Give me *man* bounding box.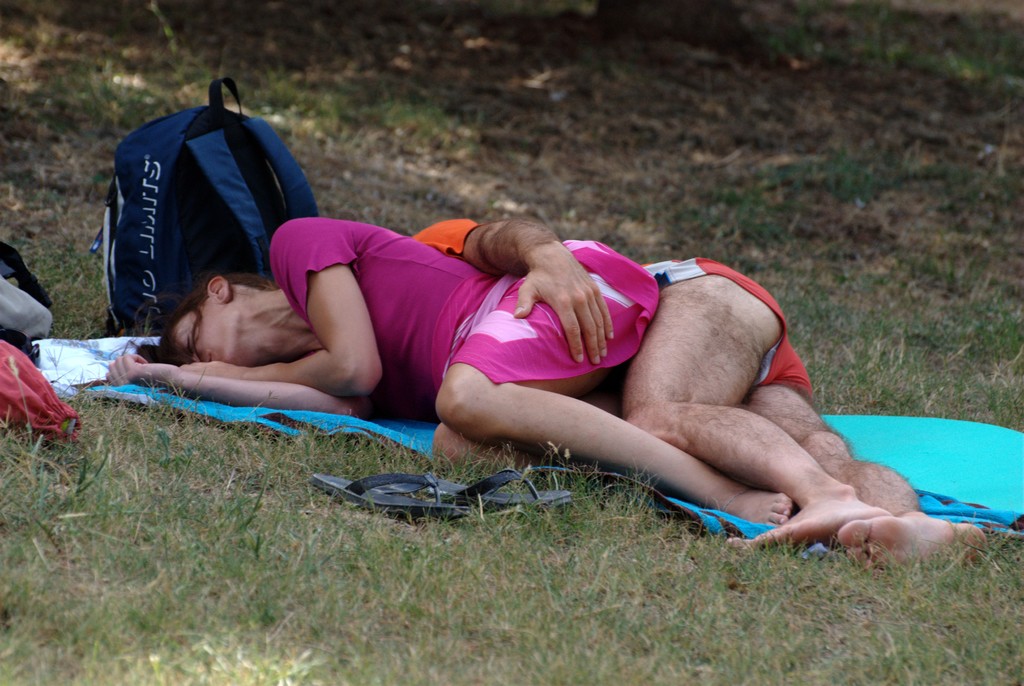
(396,225,986,553).
